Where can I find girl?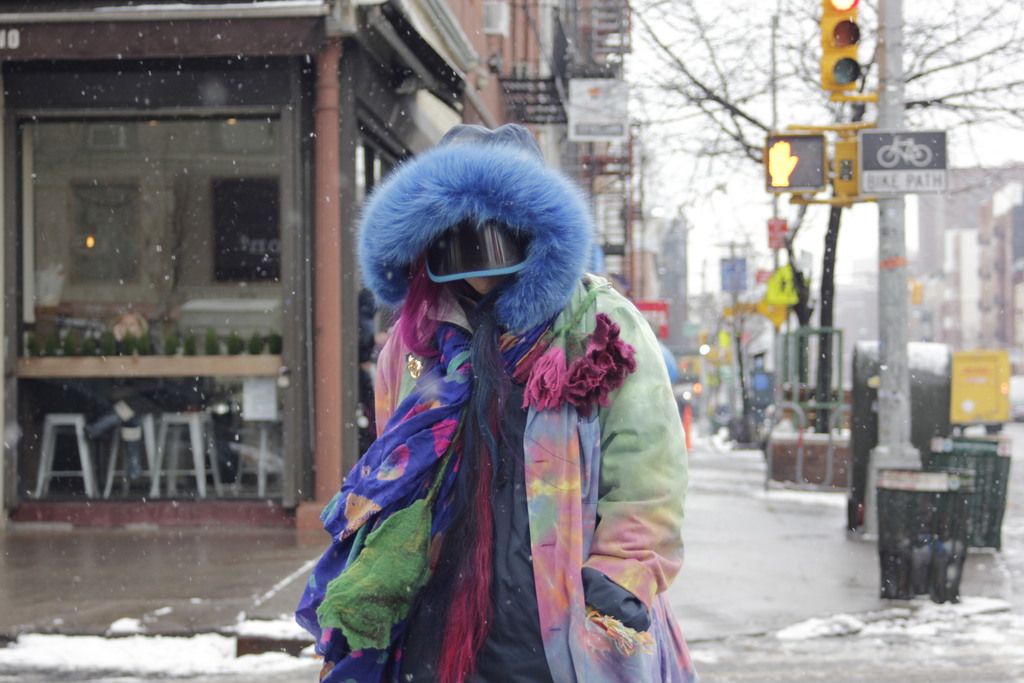
You can find it at {"x1": 295, "y1": 124, "x2": 695, "y2": 682}.
